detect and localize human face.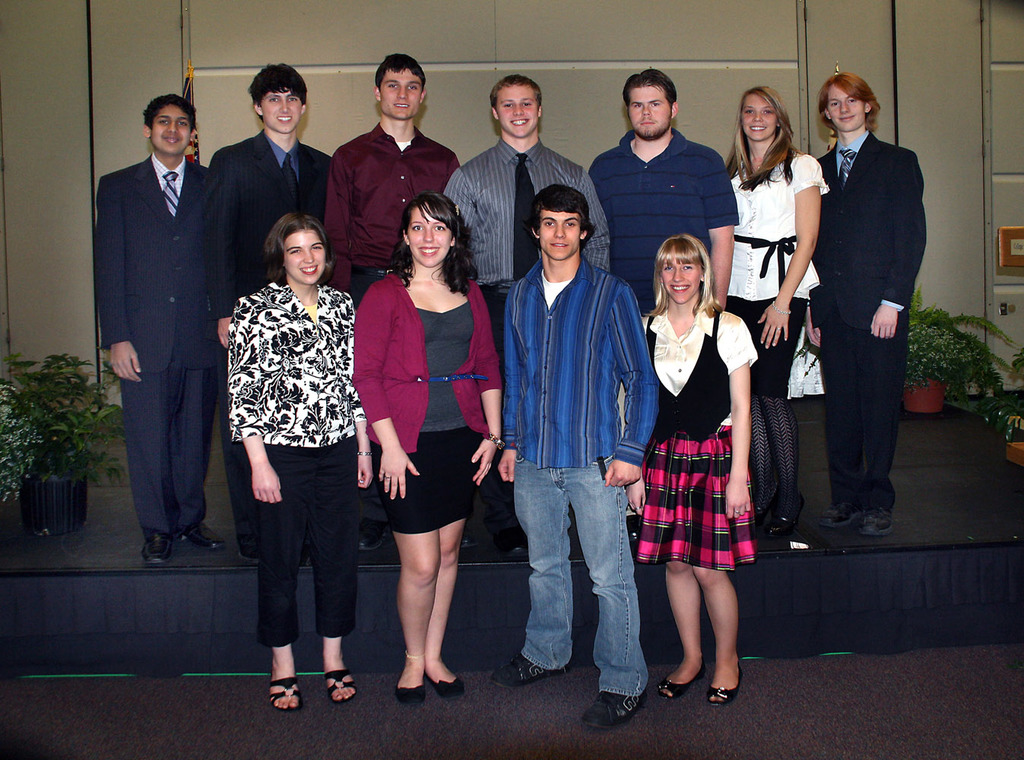
Localized at bbox=[375, 65, 423, 125].
